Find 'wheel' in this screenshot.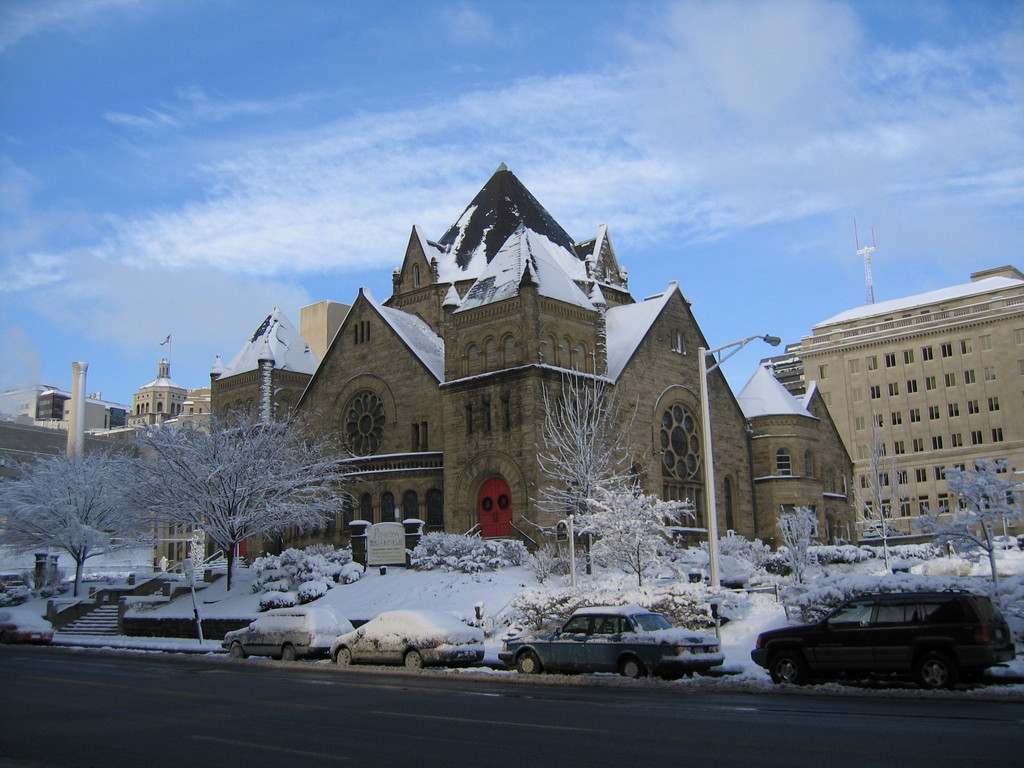
The bounding box for 'wheel' is (280, 643, 297, 664).
